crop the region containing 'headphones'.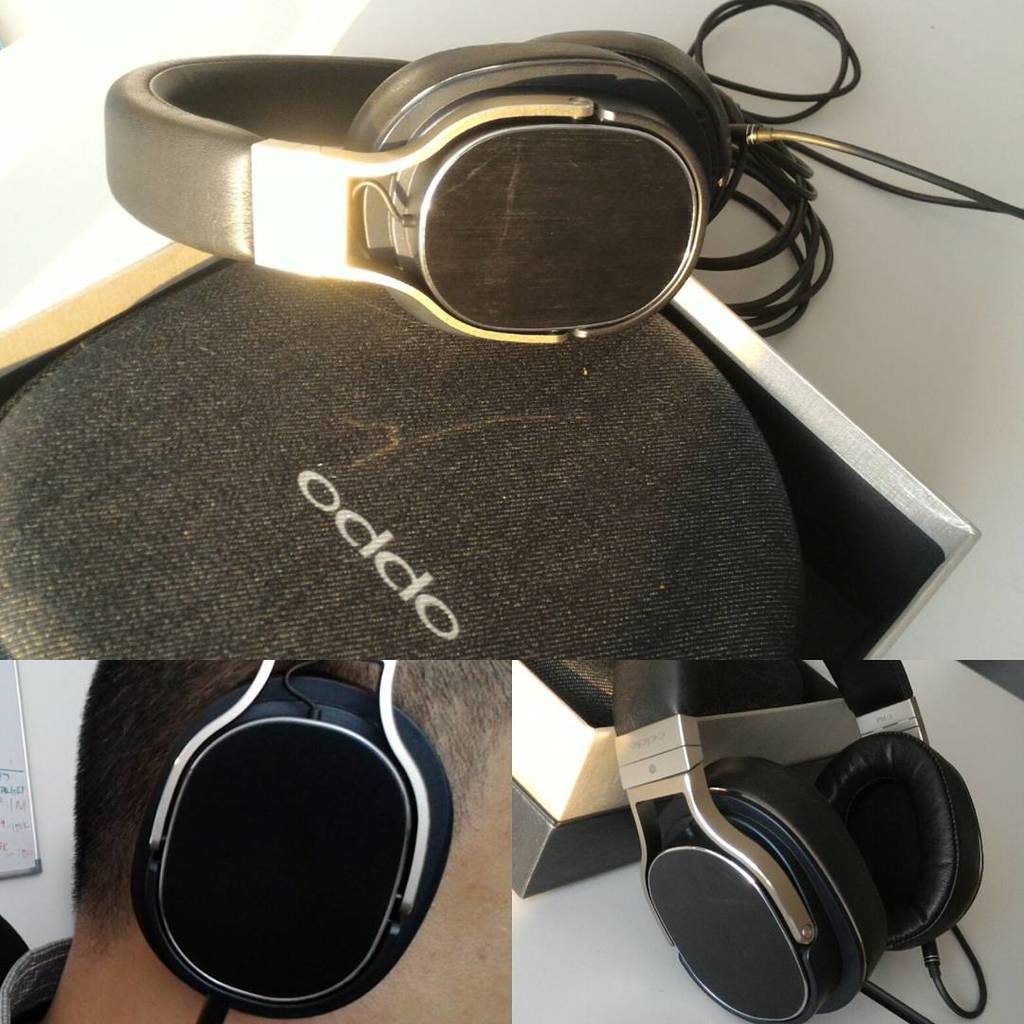
Crop region: bbox(128, 661, 459, 1023).
